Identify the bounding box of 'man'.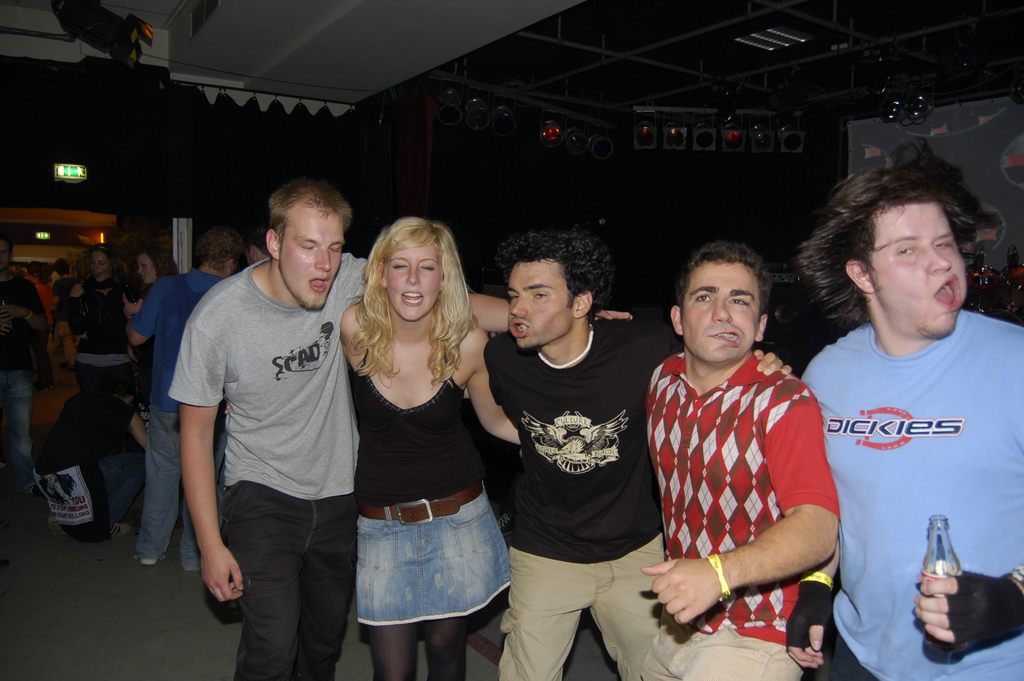
bbox(170, 180, 632, 680).
